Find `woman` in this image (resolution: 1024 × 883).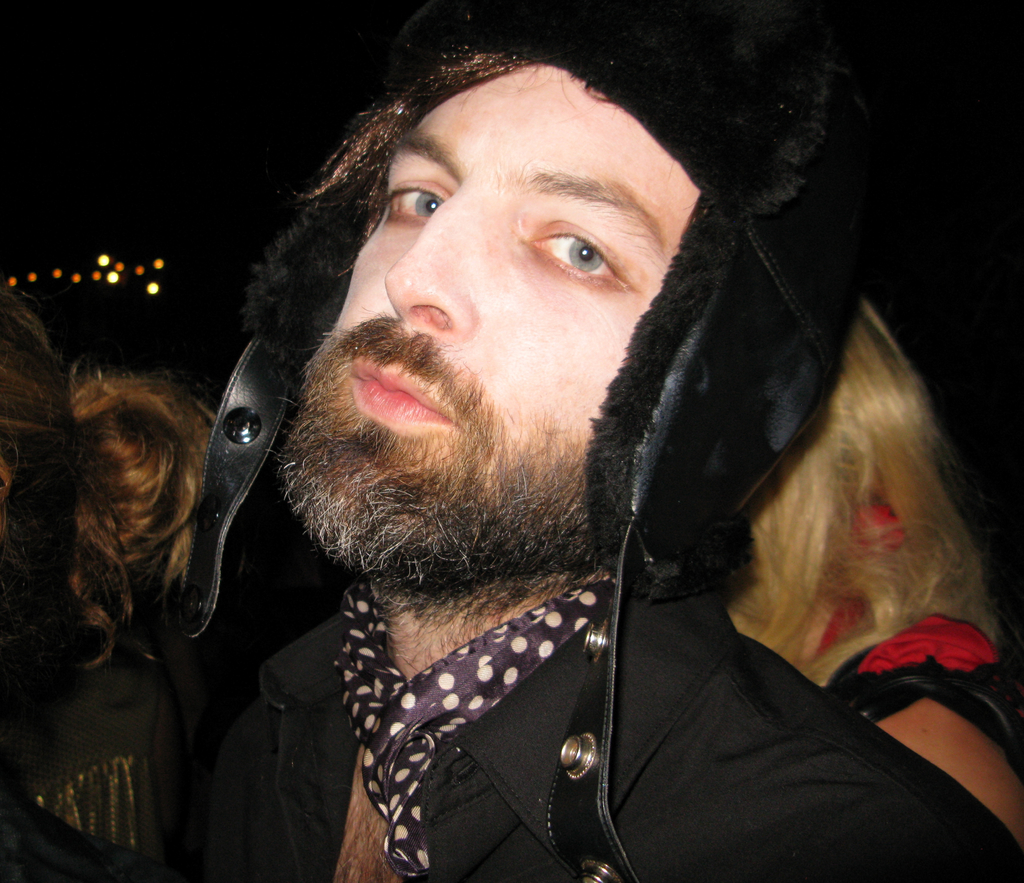
0 283 211 882.
